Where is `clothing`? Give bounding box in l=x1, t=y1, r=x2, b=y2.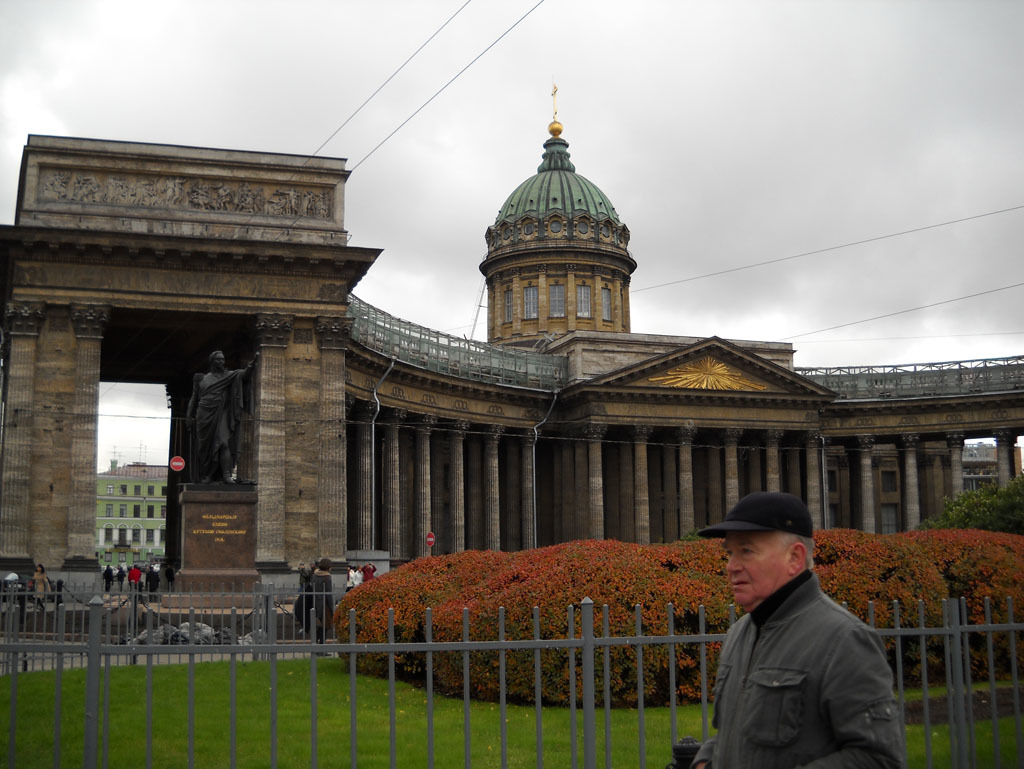
l=694, t=558, r=893, b=767.
